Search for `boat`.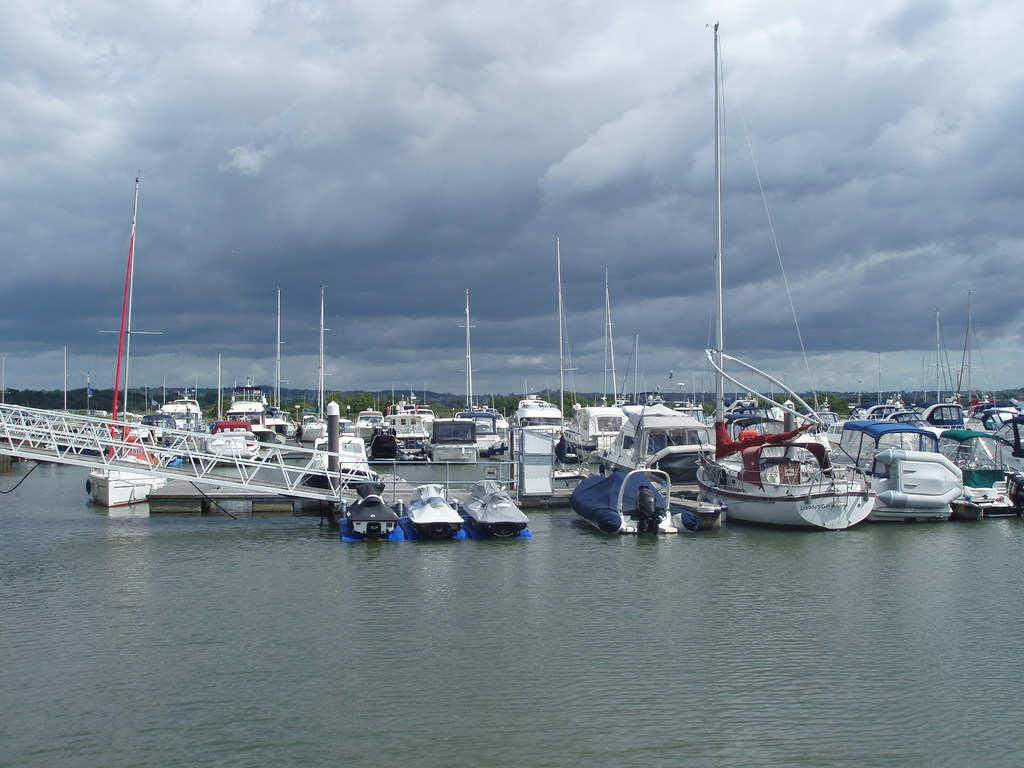
Found at locate(458, 474, 534, 539).
